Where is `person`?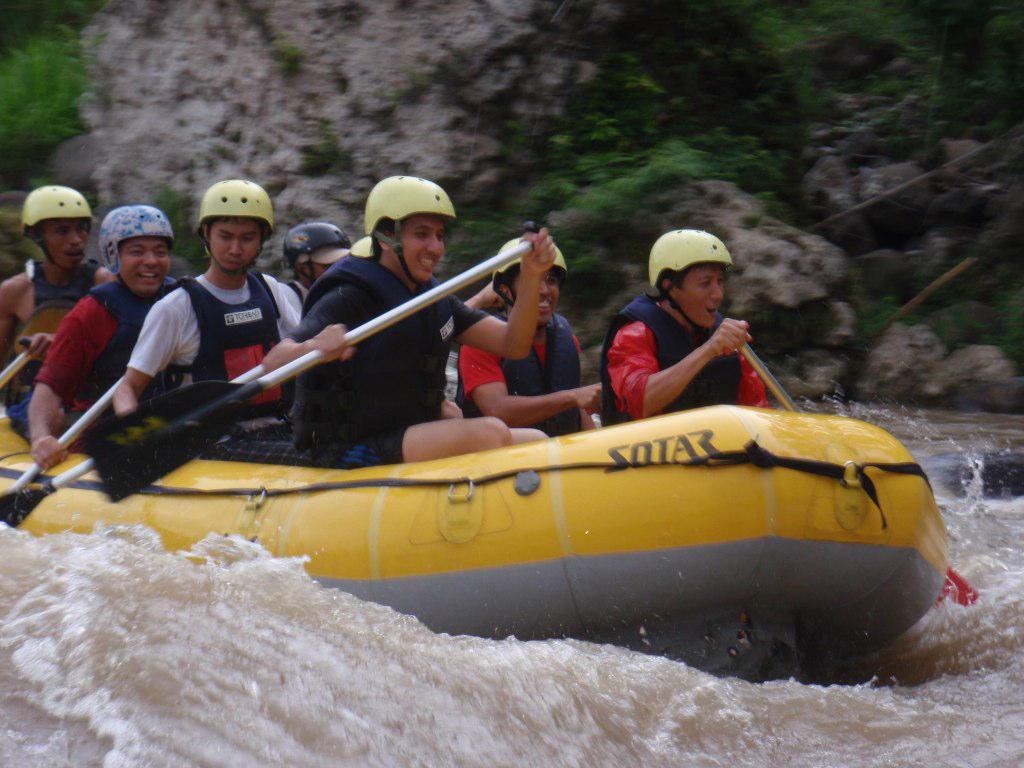
(455,229,620,446).
